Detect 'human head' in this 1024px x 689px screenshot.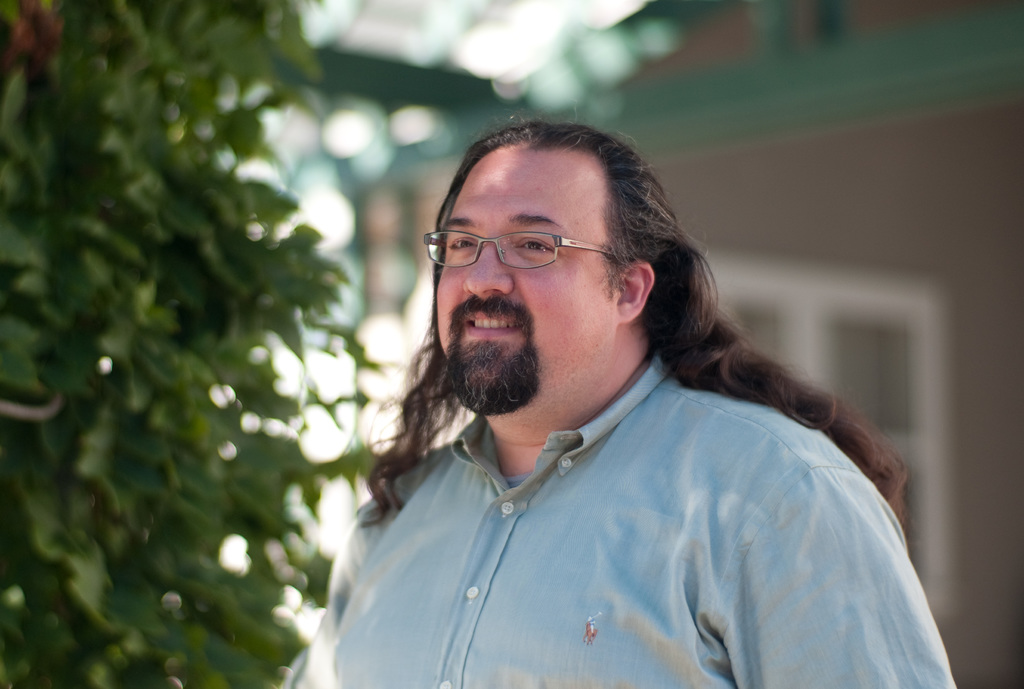
Detection: [422,113,694,416].
